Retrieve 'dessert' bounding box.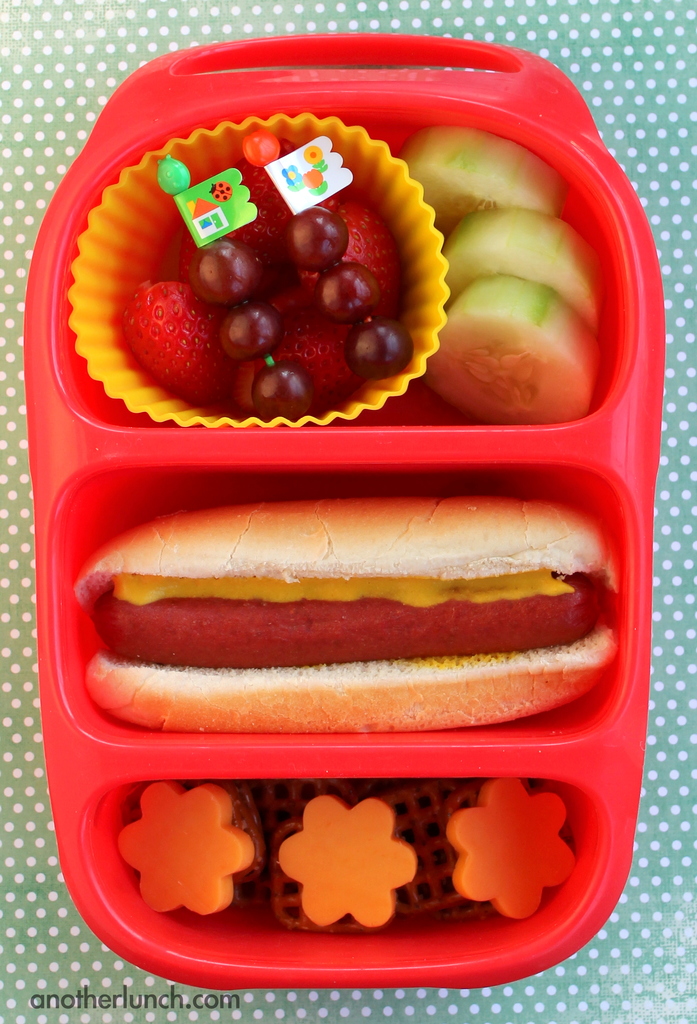
Bounding box: [82,106,485,445].
